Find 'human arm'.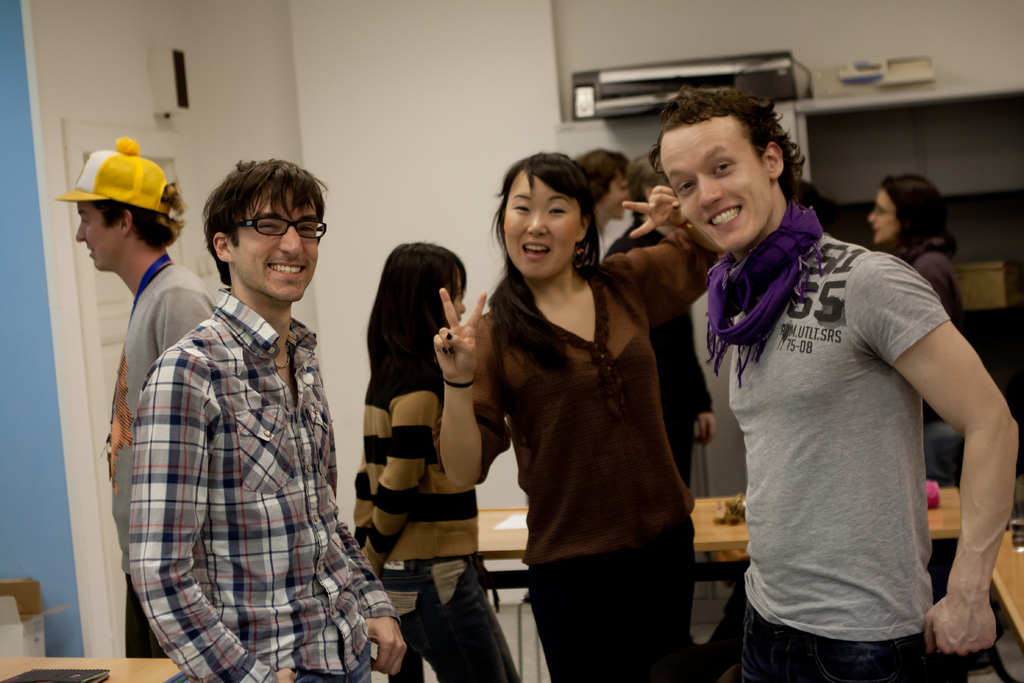
{"x1": 153, "y1": 283, "x2": 216, "y2": 353}.
